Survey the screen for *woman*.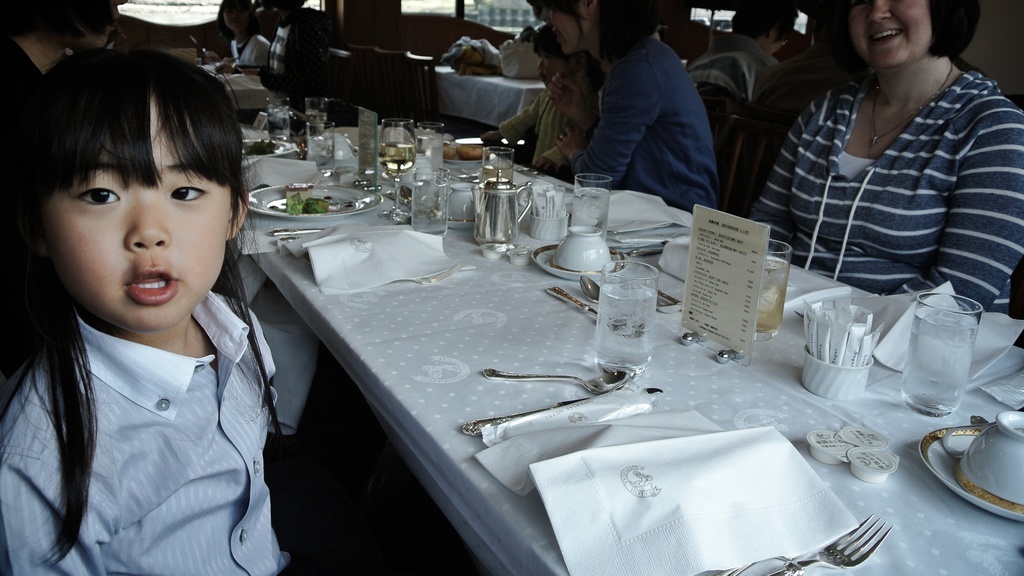
Survey found: <bbox>536, 0, 717, 213</bbox>.
